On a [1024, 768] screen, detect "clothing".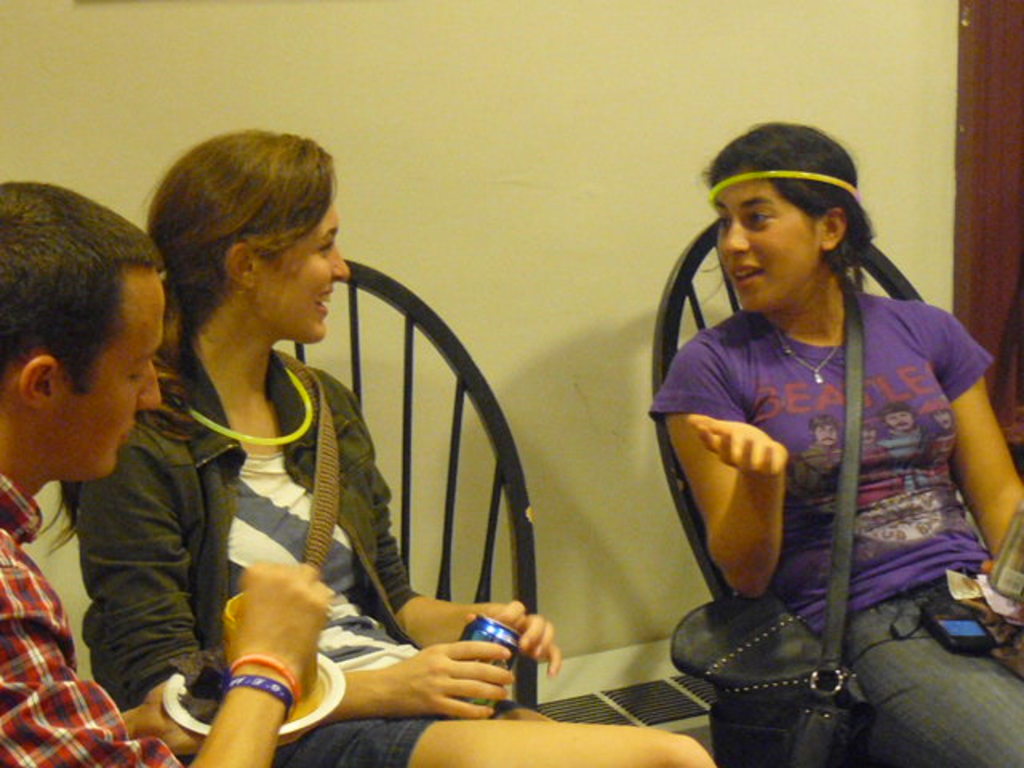
rect(0, 464, 194, 760).
